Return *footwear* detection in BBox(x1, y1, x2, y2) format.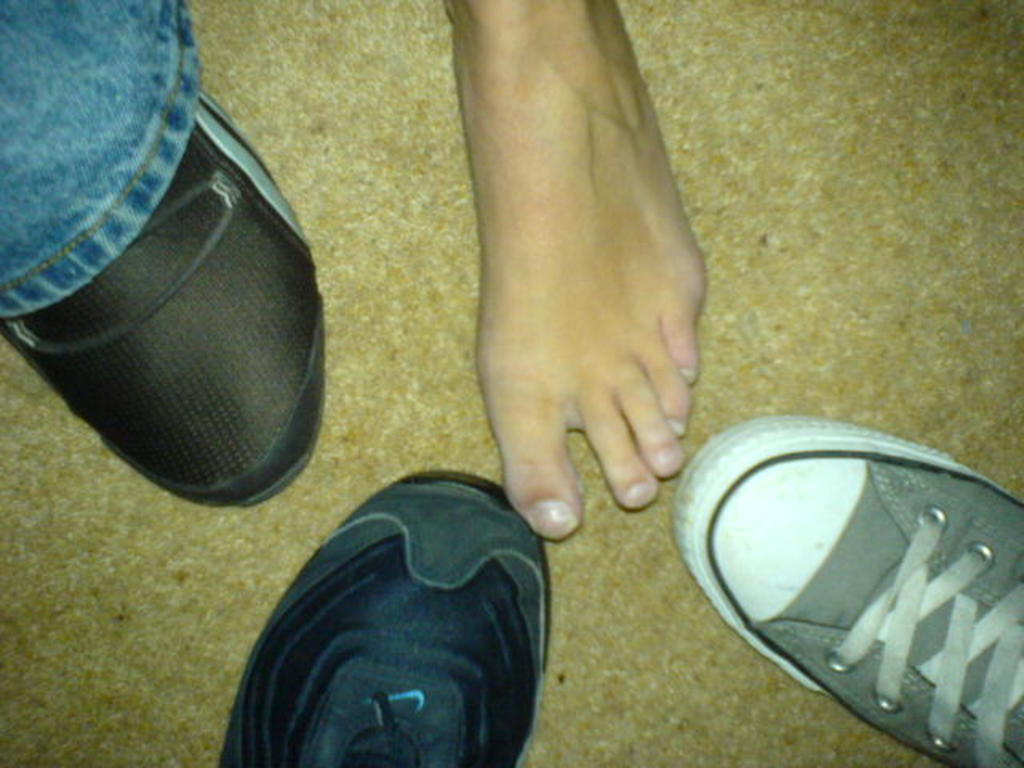
BBox(213, 472, 550, 766).
